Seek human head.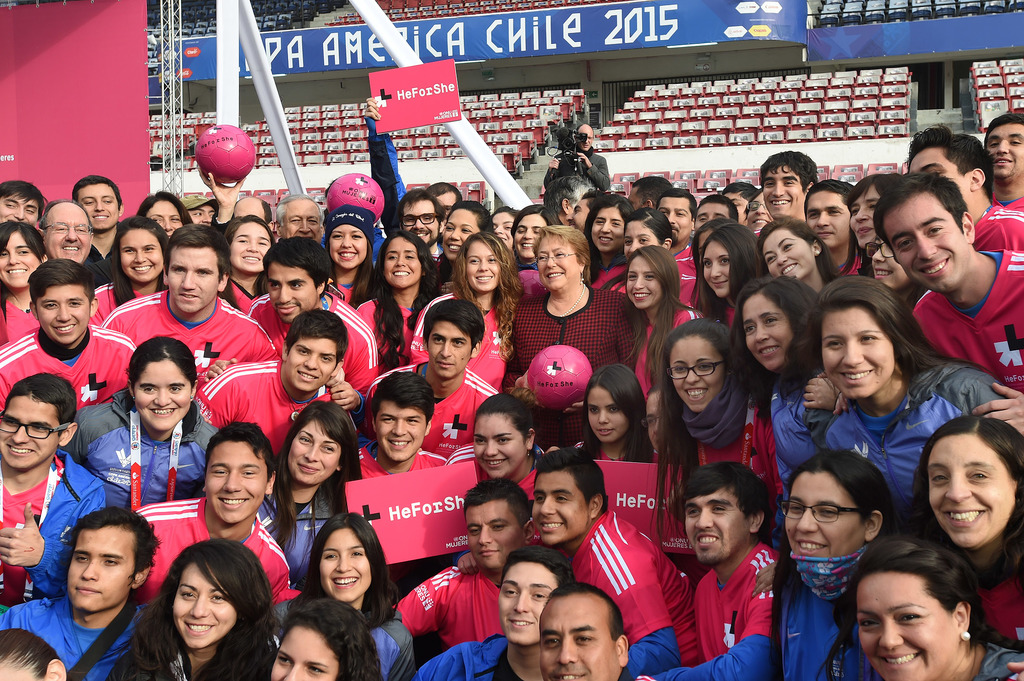
detection(234, 194, 275, 229).
